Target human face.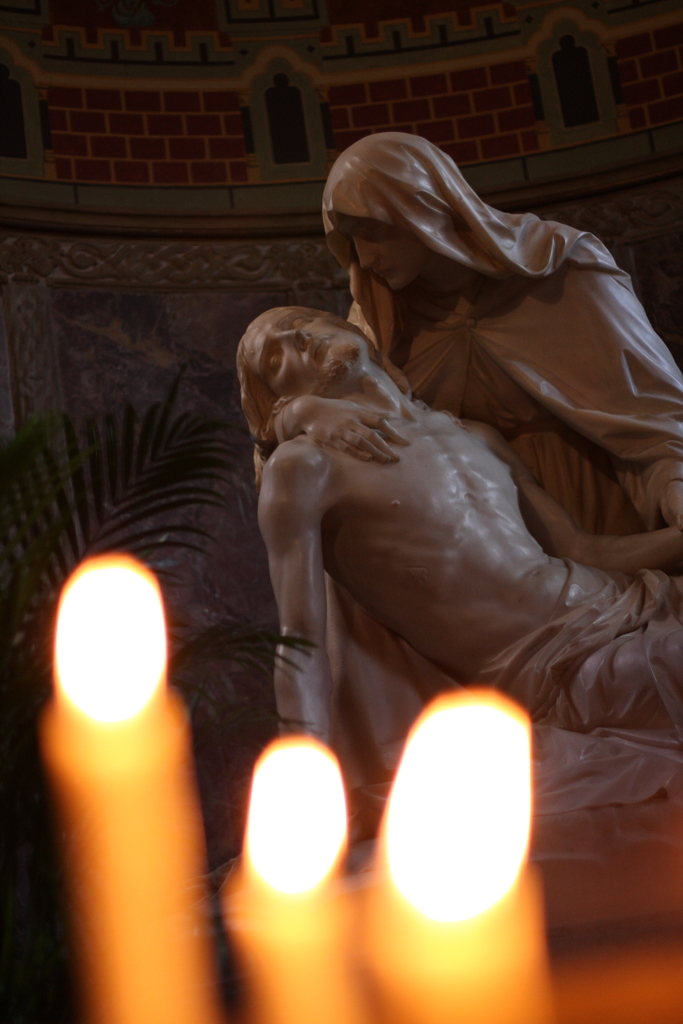
Target region: bbox=(333, 211, 429, 294).
